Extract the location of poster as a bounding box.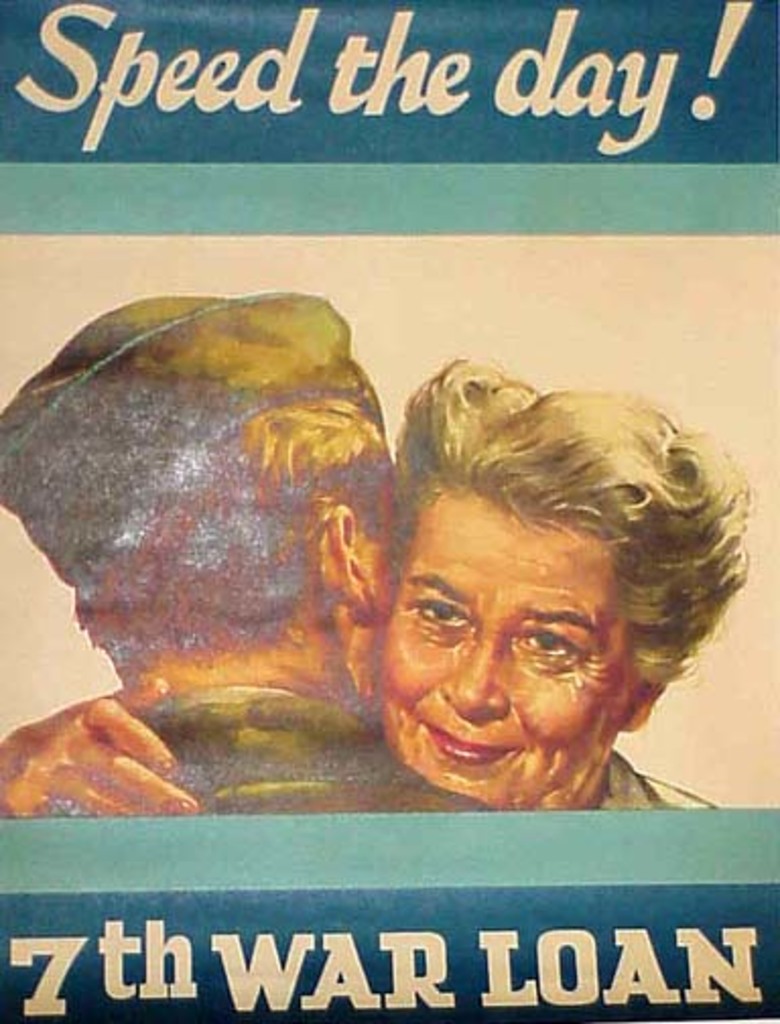
region(0, 0, 778, 1022).
